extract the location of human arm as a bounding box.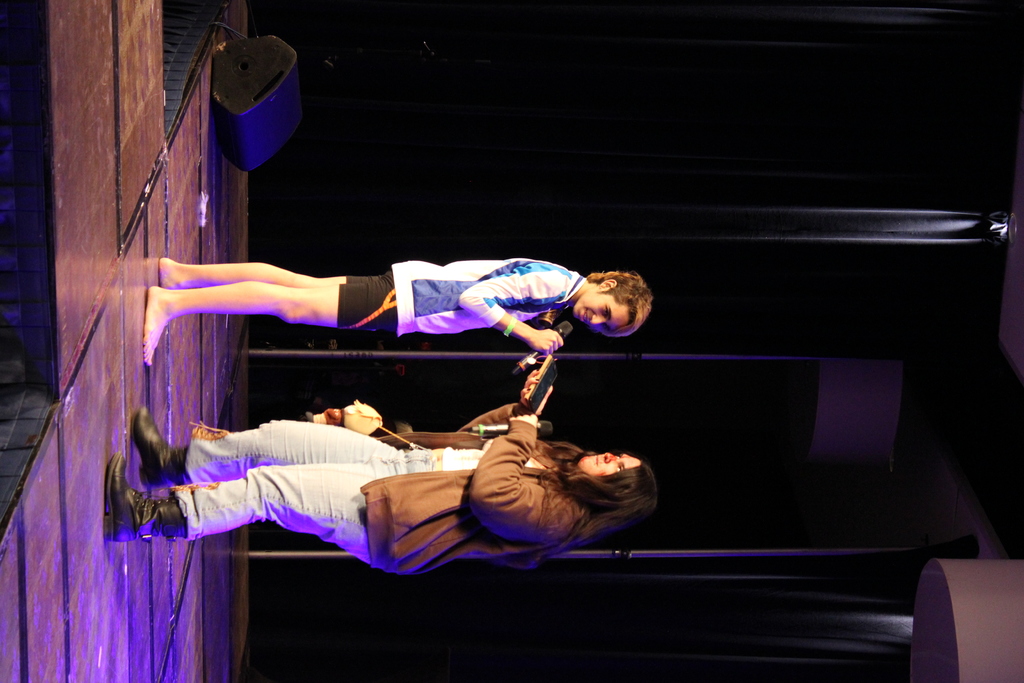
[457,365,563,438].
